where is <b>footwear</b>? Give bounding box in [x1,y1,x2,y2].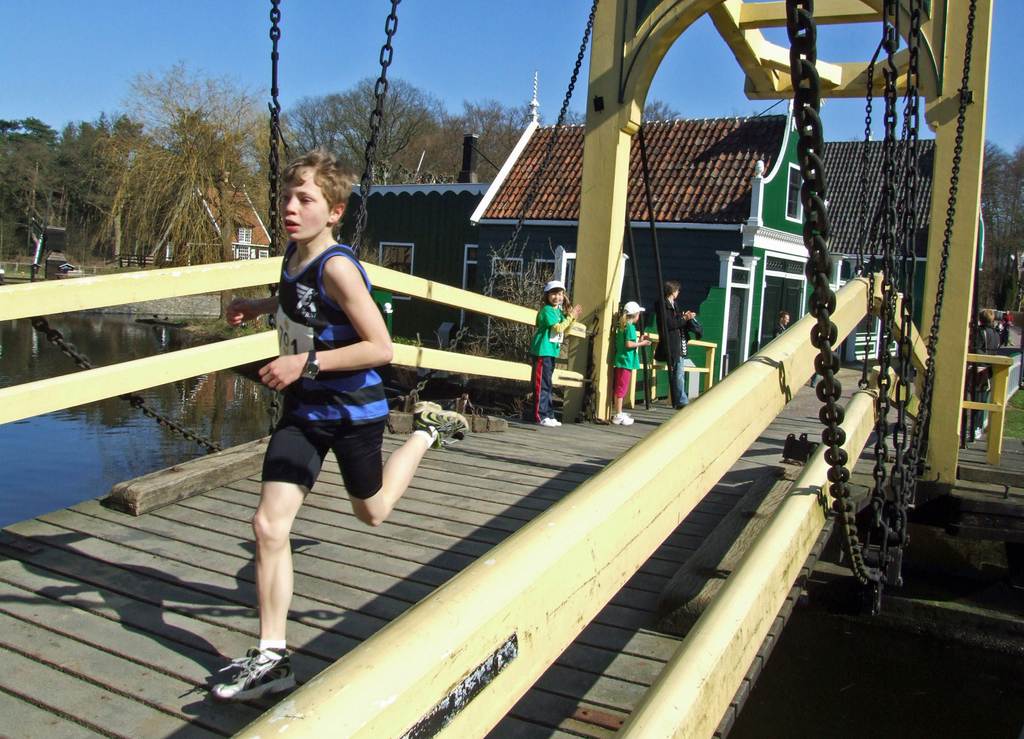
[412,395,469,447].
